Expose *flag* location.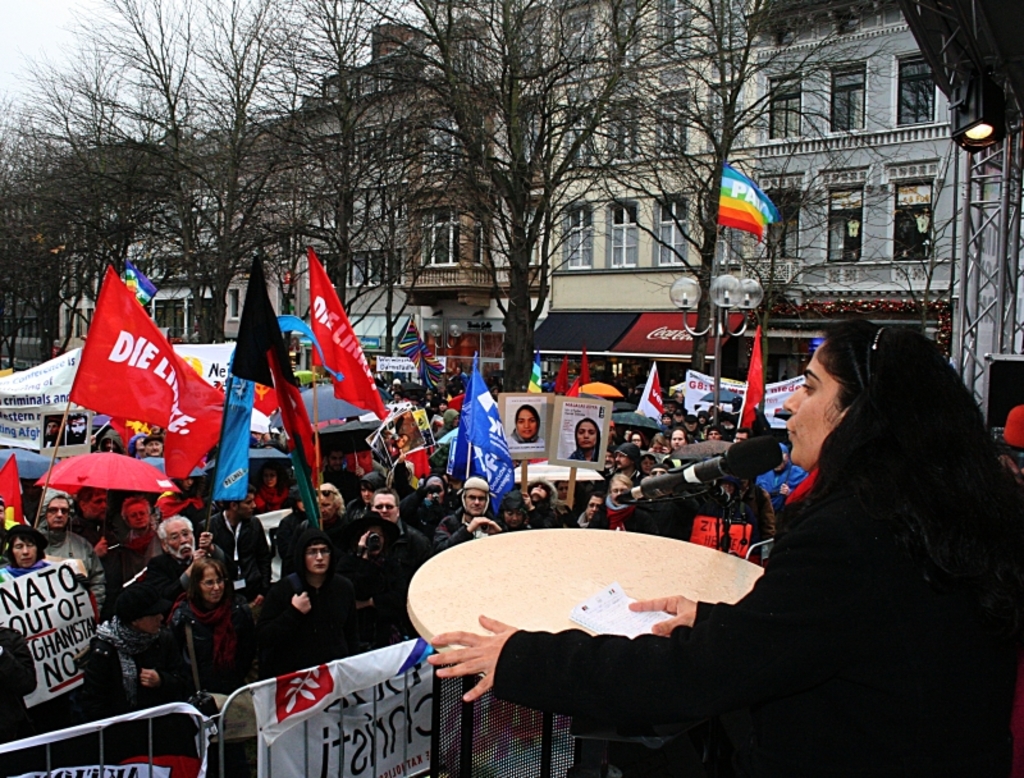
Exposed at region(564, 372, 585, 395).
